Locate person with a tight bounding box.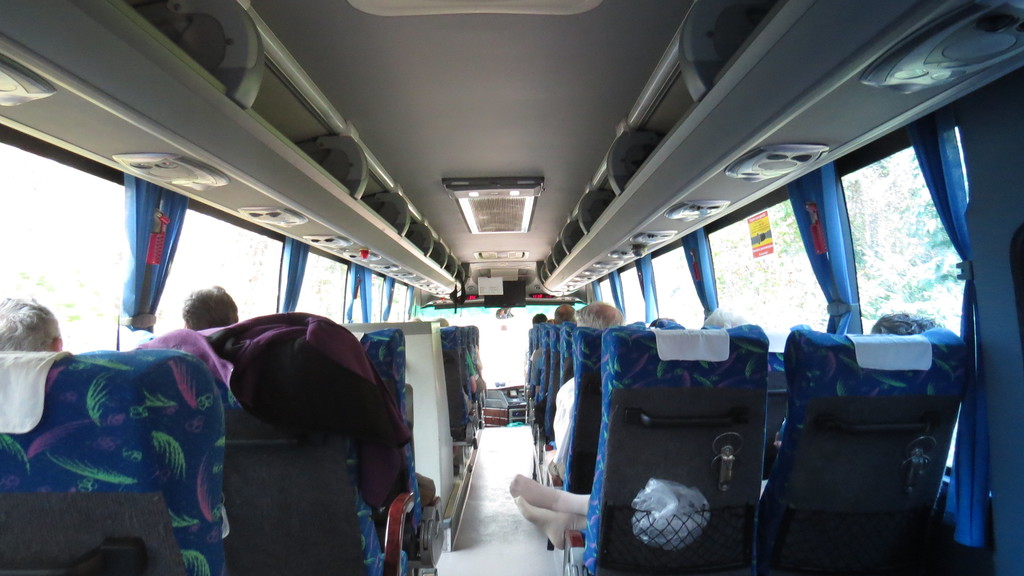
582,294,628,333.
